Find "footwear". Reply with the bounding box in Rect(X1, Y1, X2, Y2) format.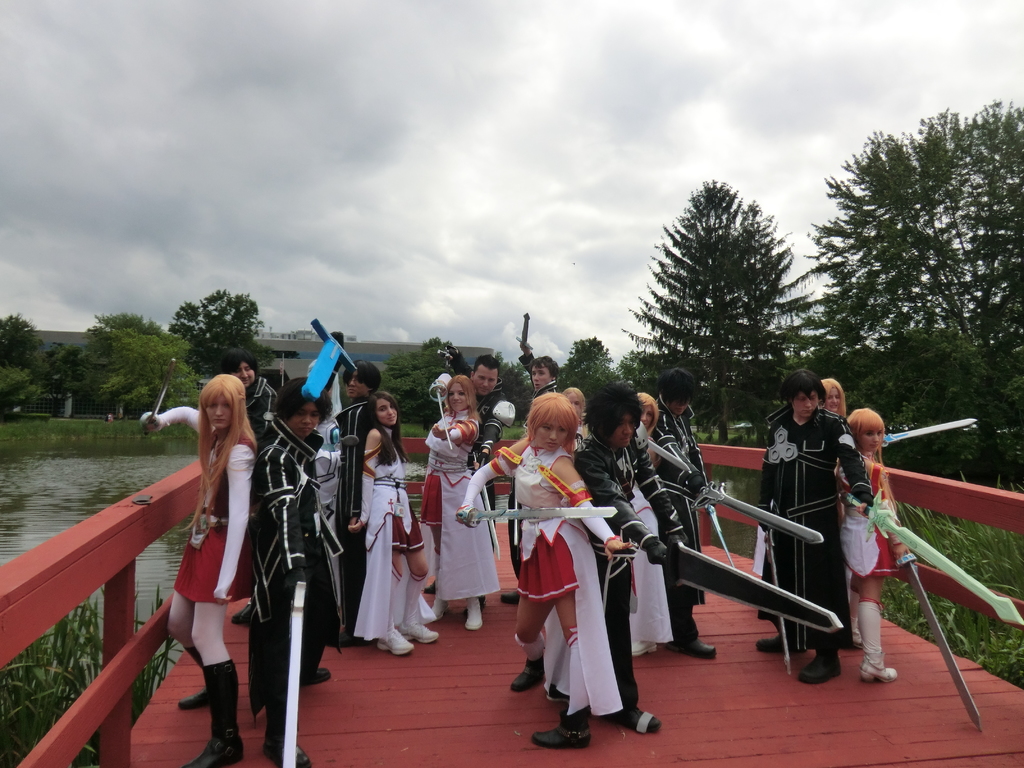
Rect(181, 650, 211, 709).
